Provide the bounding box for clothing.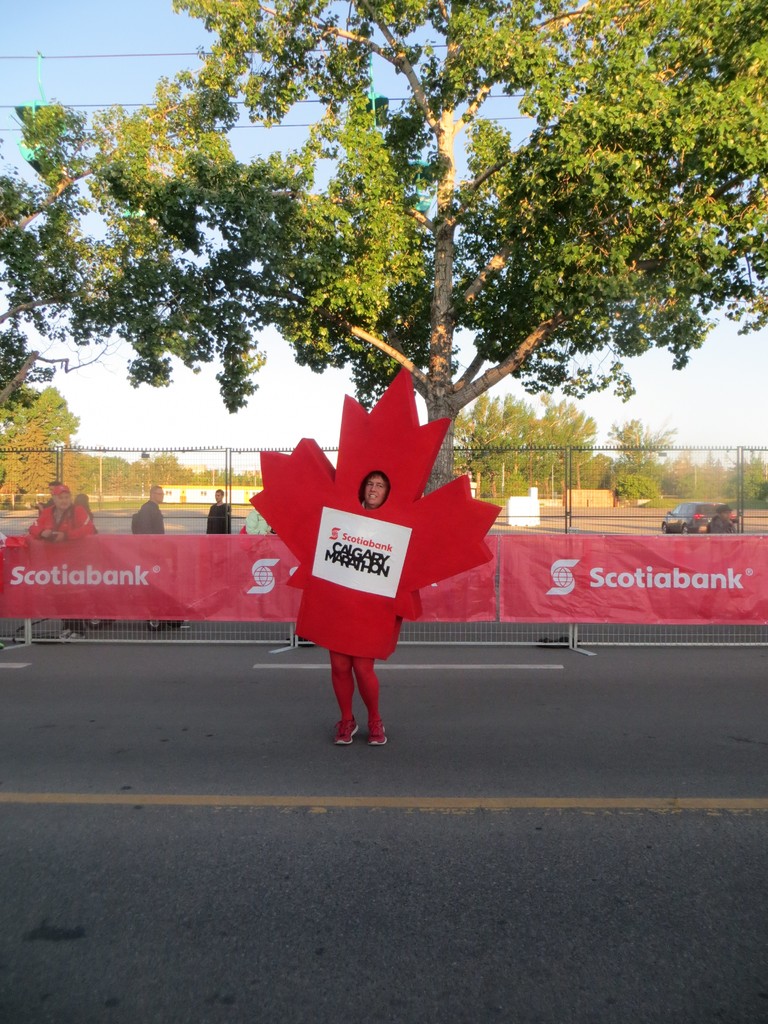
(left=246, top=507, right=272, bottom=535).
